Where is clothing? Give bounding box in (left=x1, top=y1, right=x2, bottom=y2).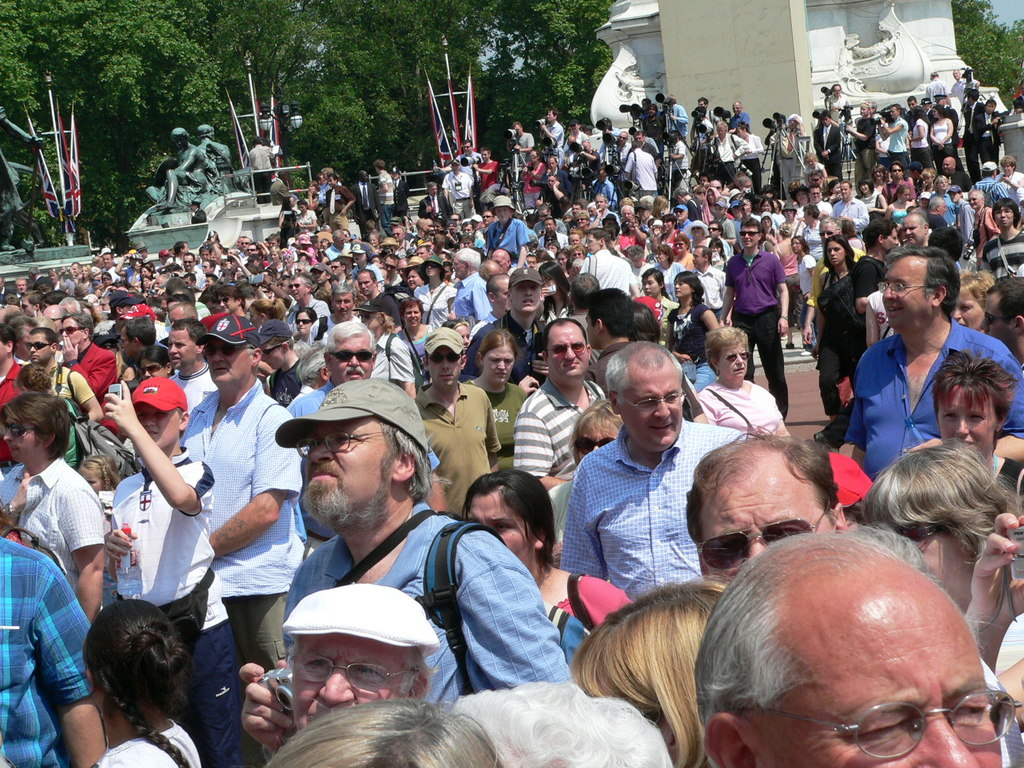
(left=660, top=303, right=711, bottom=363).
